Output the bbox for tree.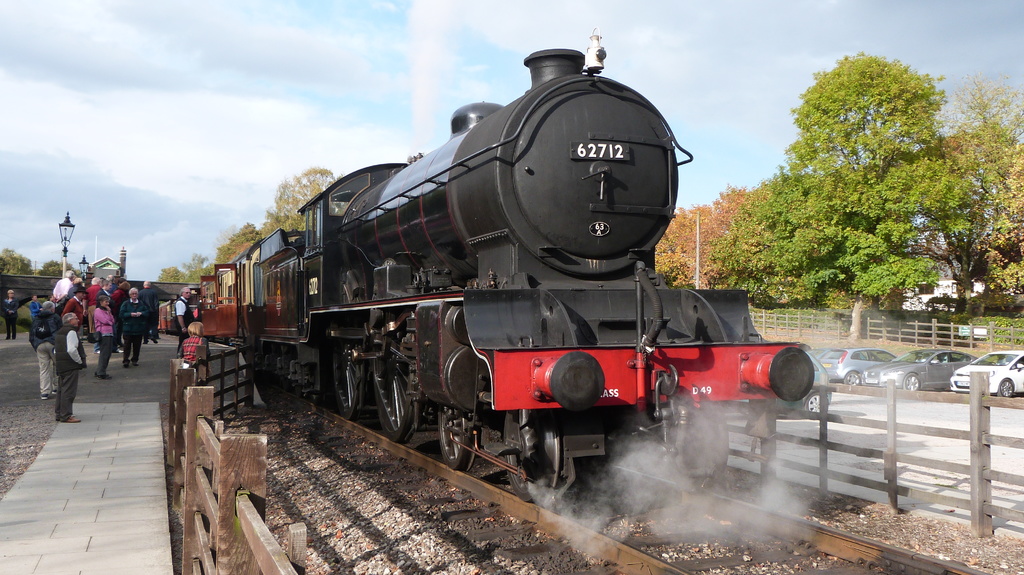
[left=910, top=63, right=1023, bottom=308].
